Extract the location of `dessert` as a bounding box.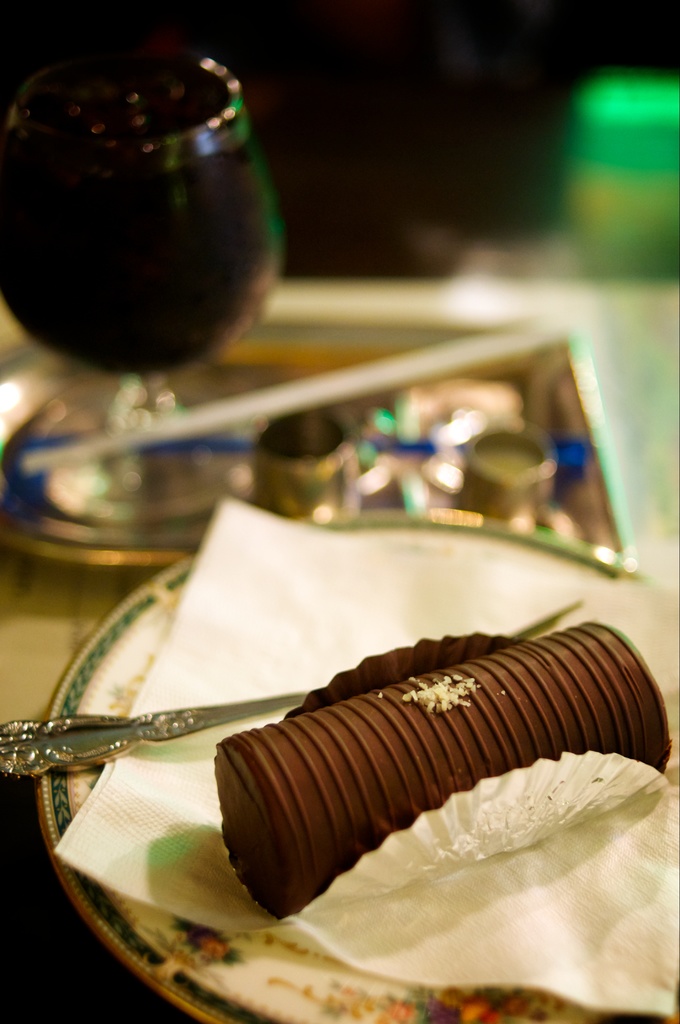
crop(55, 451, 234, 545).
